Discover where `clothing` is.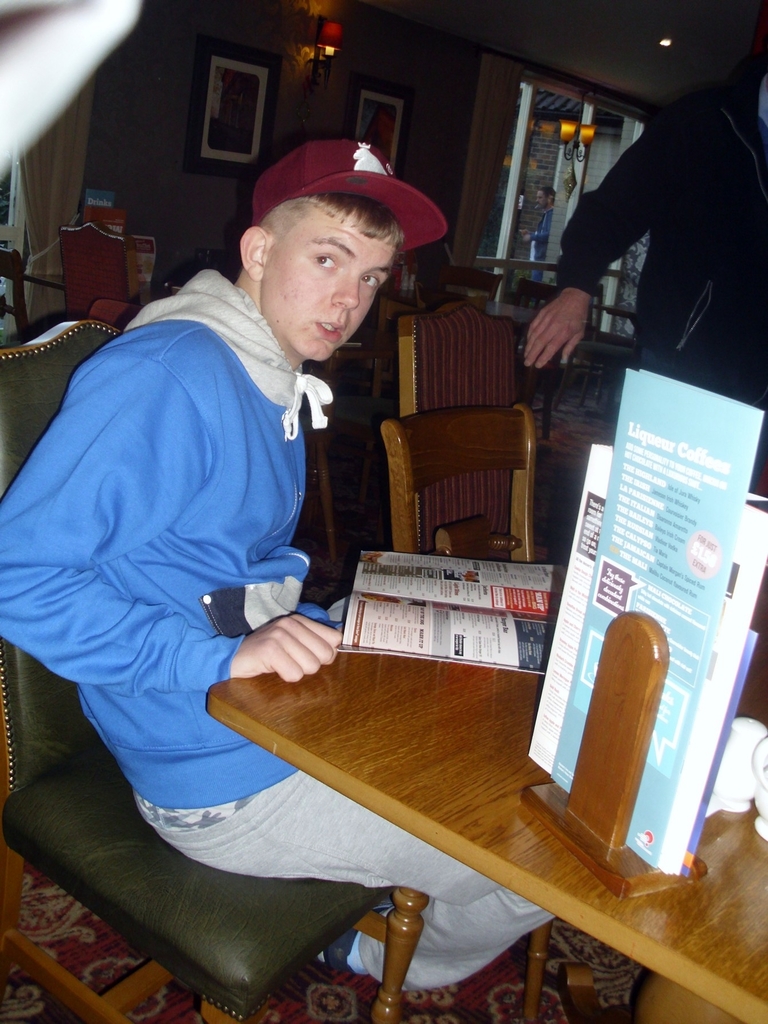
Discovered at rect(529, 204, 555, 280).
